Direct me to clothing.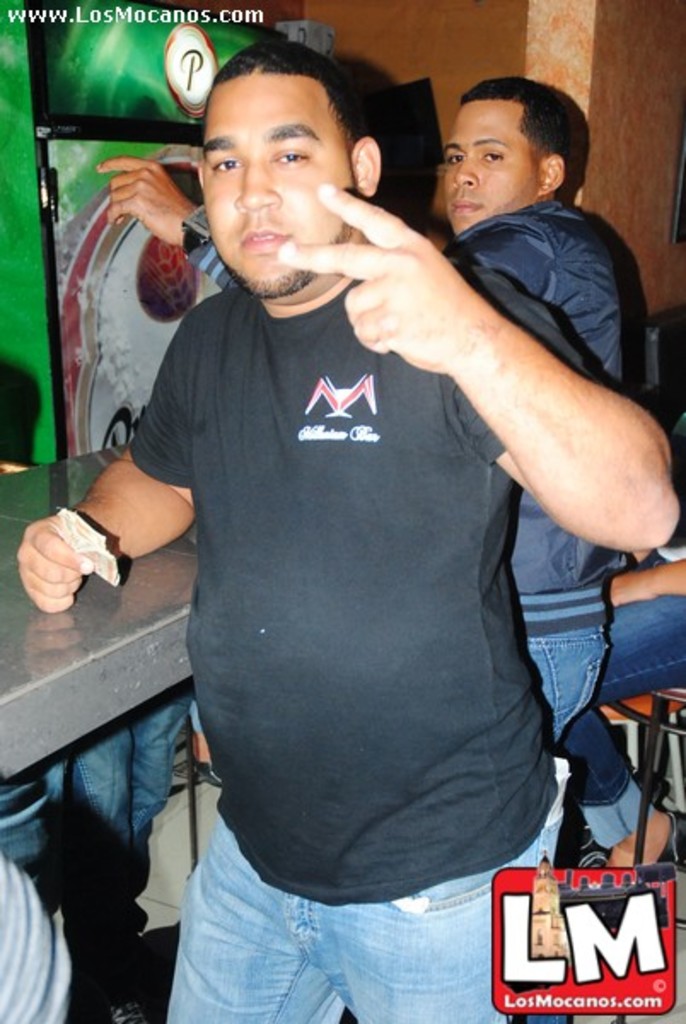
Direction: {"x1": 445, "y1": 186, "x2": 608, "y2": 816}.
